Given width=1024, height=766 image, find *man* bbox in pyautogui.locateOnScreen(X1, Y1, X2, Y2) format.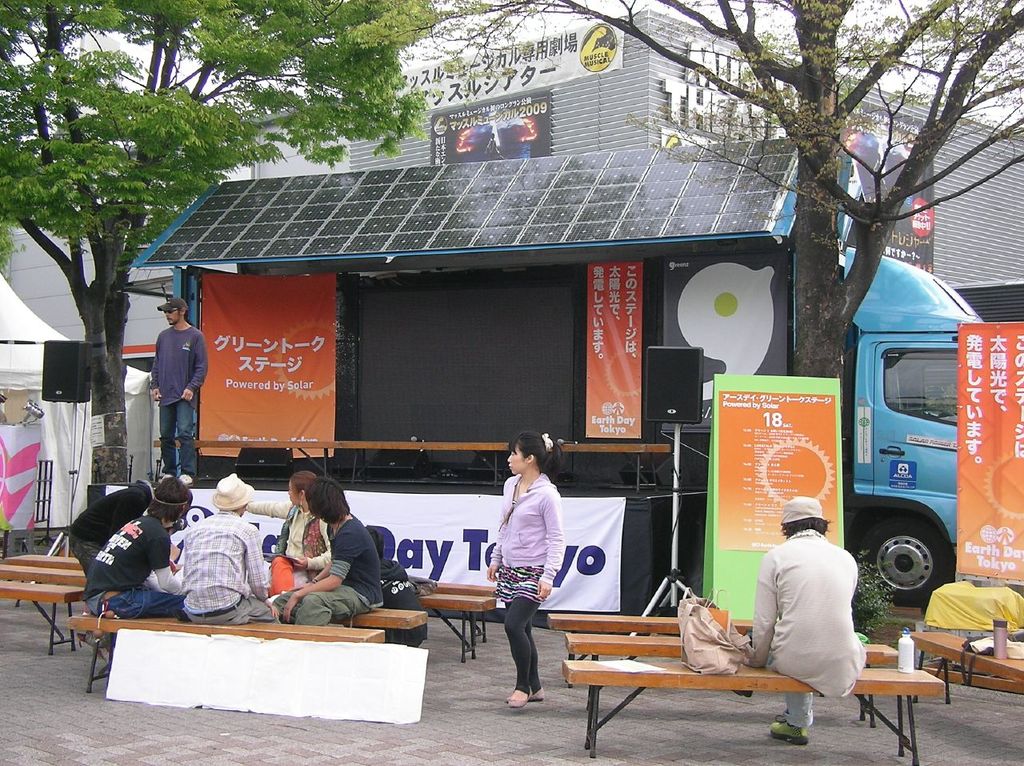
pyautogui.locateOnScreen(66, 477, 162, 647).
